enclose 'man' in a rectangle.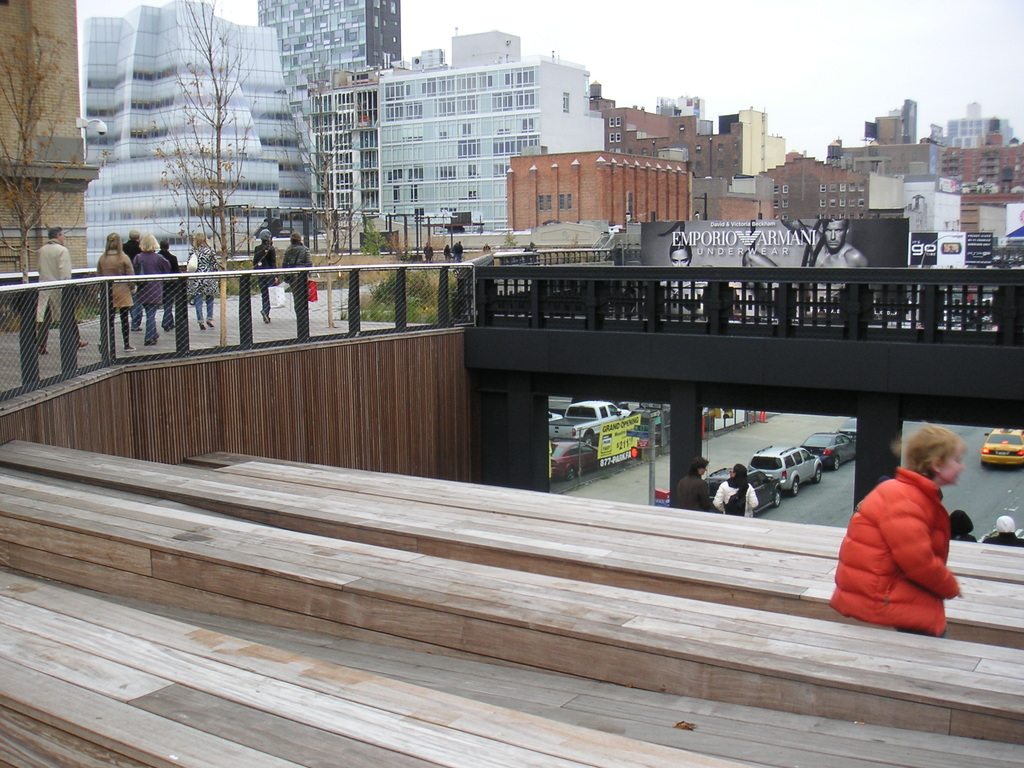
box(120, 230, 140, 331).
